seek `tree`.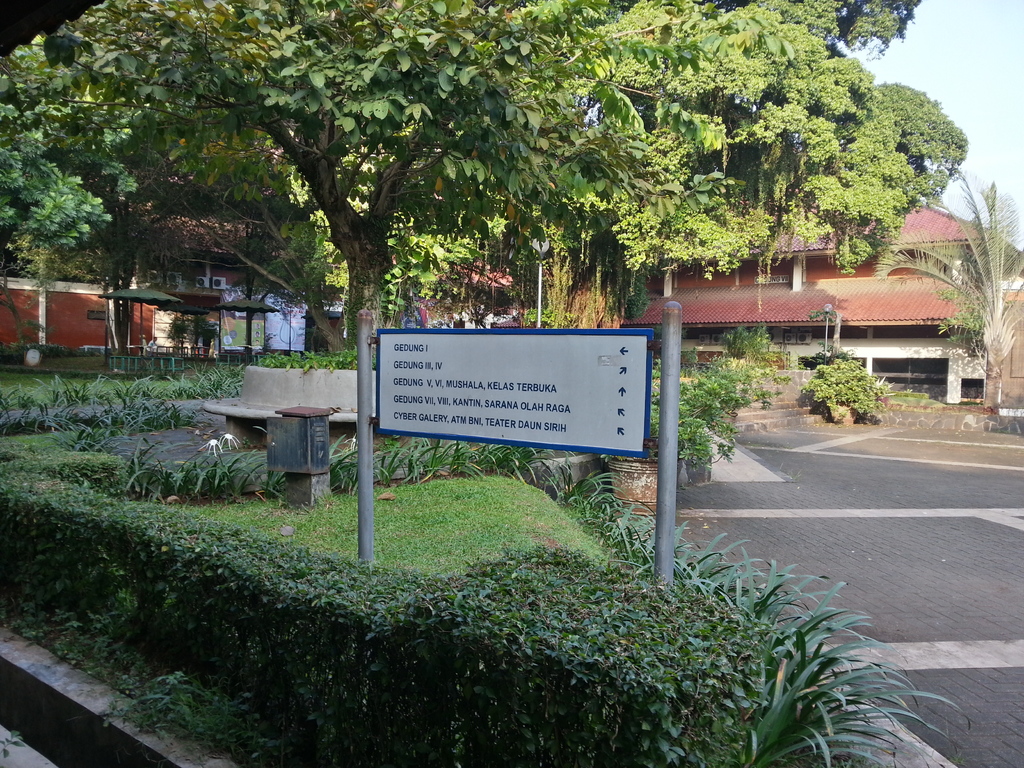
(x1=875, y1=183, x2=1023, y2=426).
